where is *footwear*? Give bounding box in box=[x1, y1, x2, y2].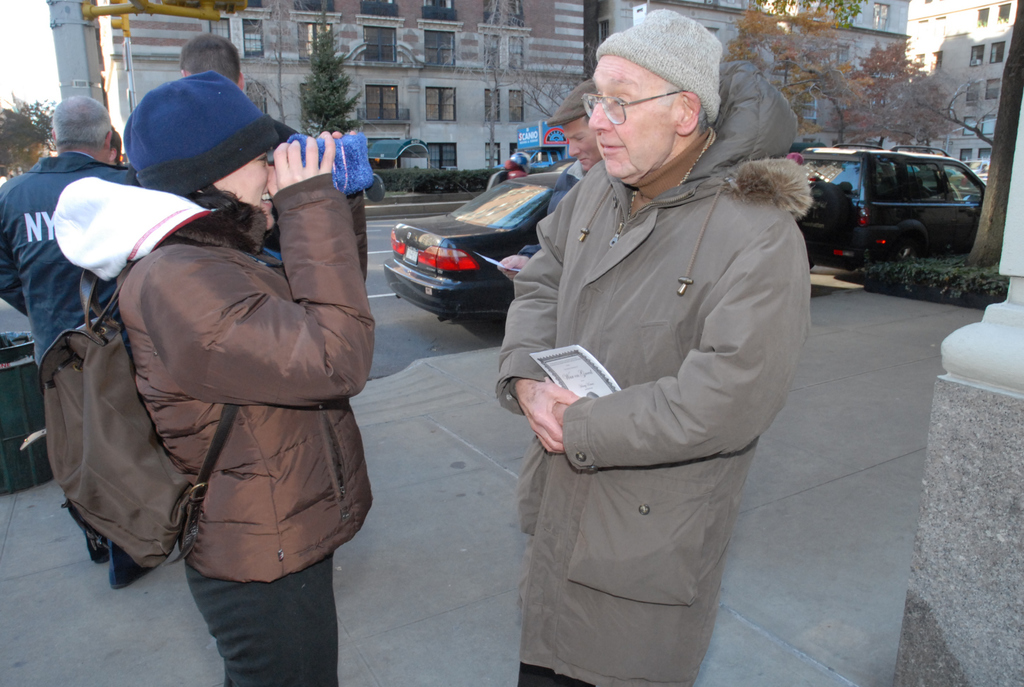
box=[62, 503, 109, 566].
